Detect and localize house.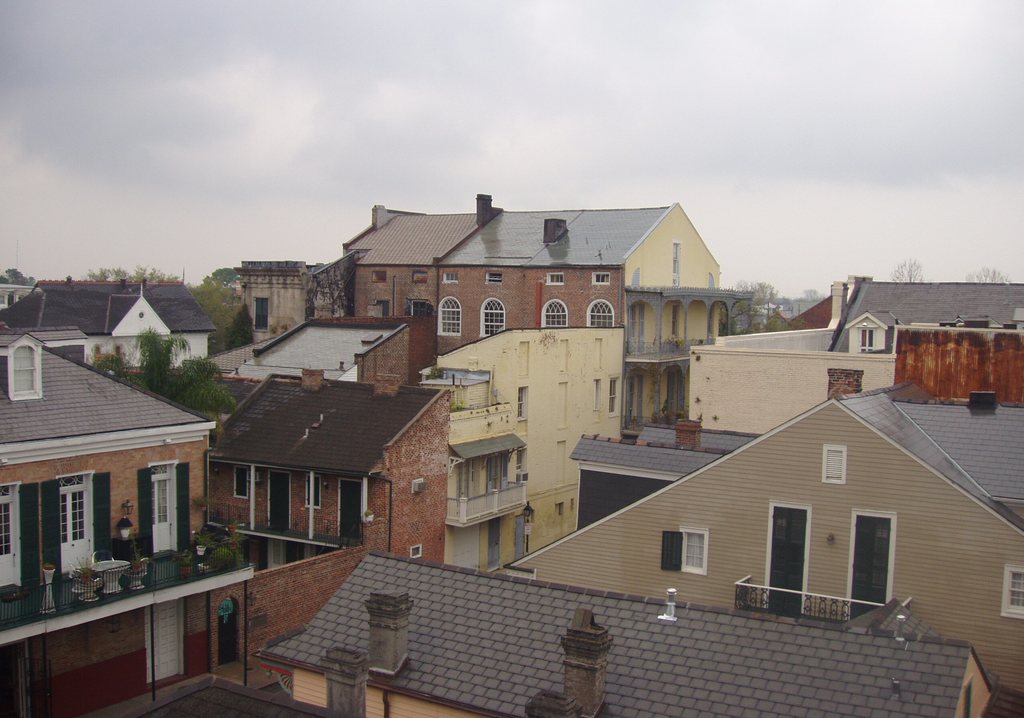
Localized at crop(205, 369, 452, 566).
